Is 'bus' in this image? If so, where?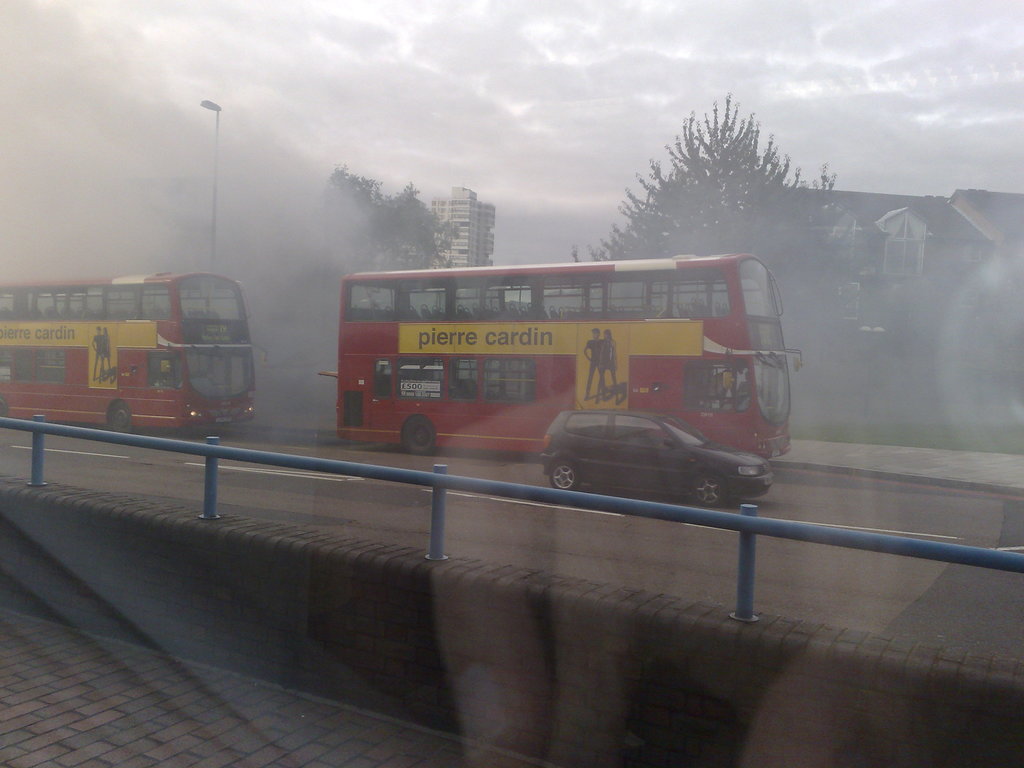
Yes, at [x1=323, y1=252, x2=801, y2=468].
